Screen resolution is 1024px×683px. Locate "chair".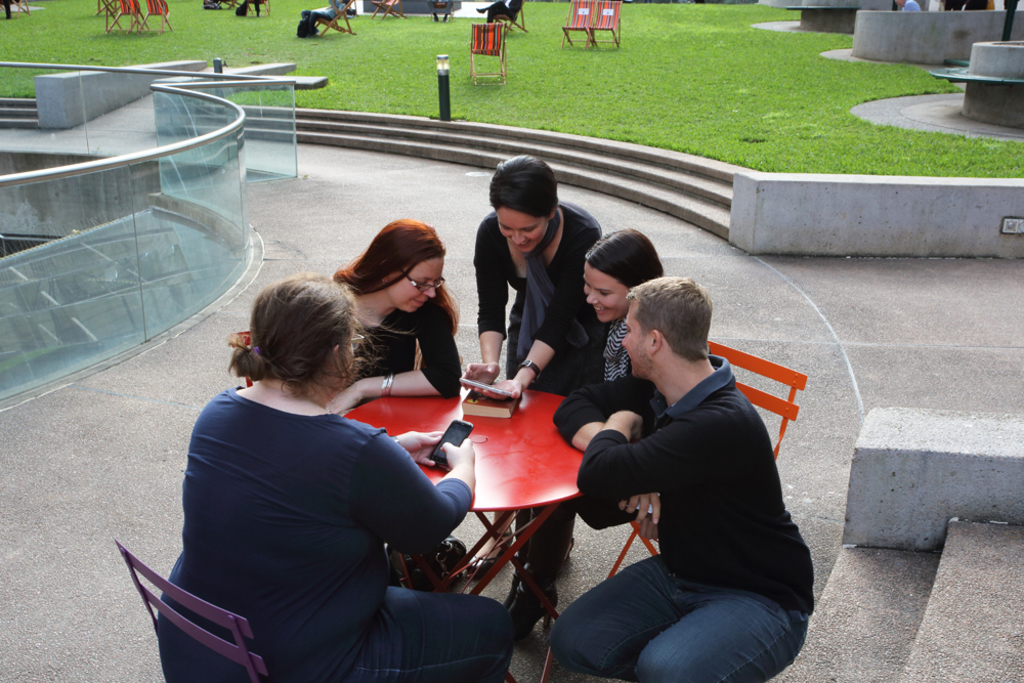
BBox(589, 2, 625, 51).
